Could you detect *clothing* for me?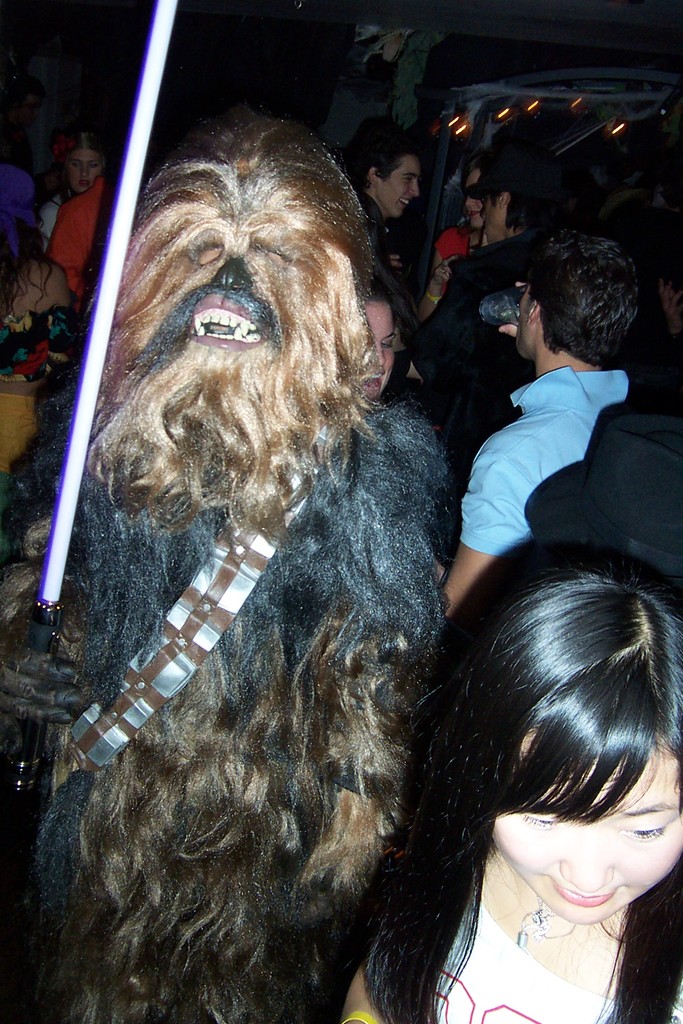
Detection result: crop(35, 190, 69, 234).
